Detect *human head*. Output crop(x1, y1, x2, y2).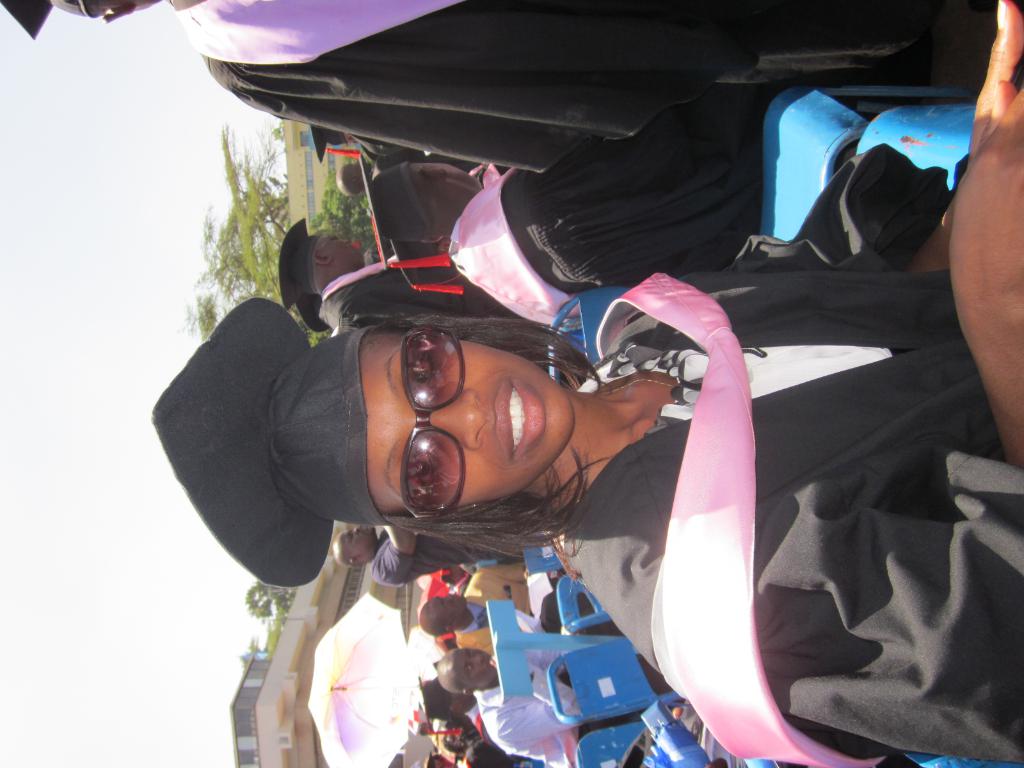
crop(442, 728, 468, 755).
